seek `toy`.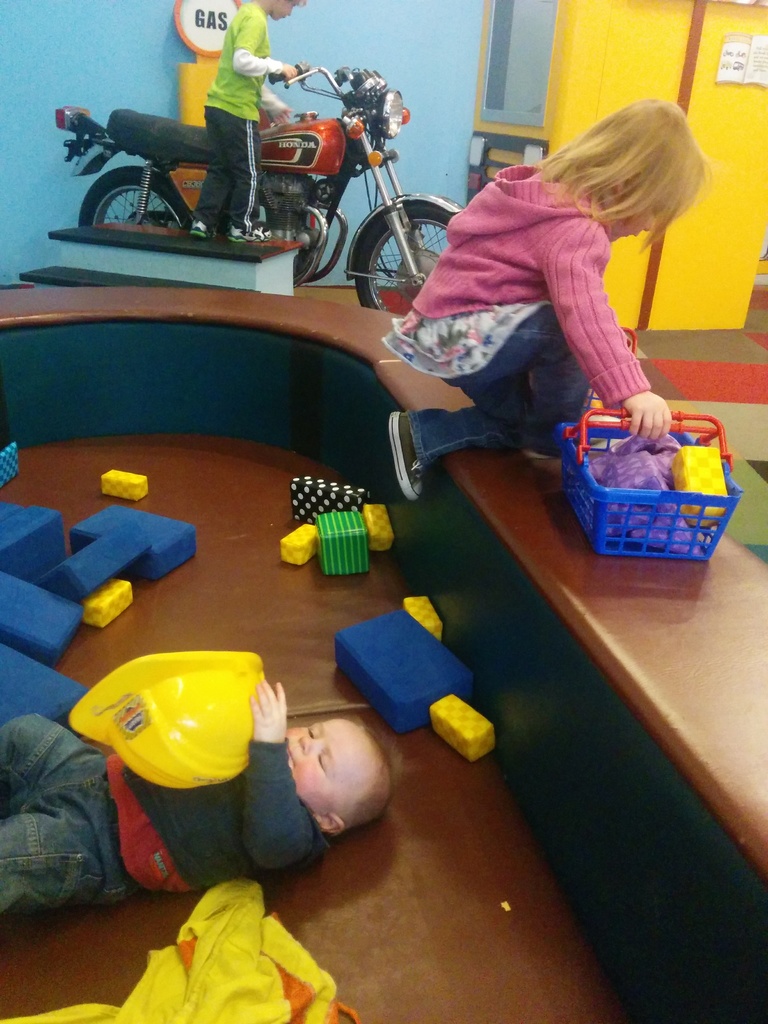
{"x1": 67, "y1": 652, "x2": 264, "y2": 791}.
